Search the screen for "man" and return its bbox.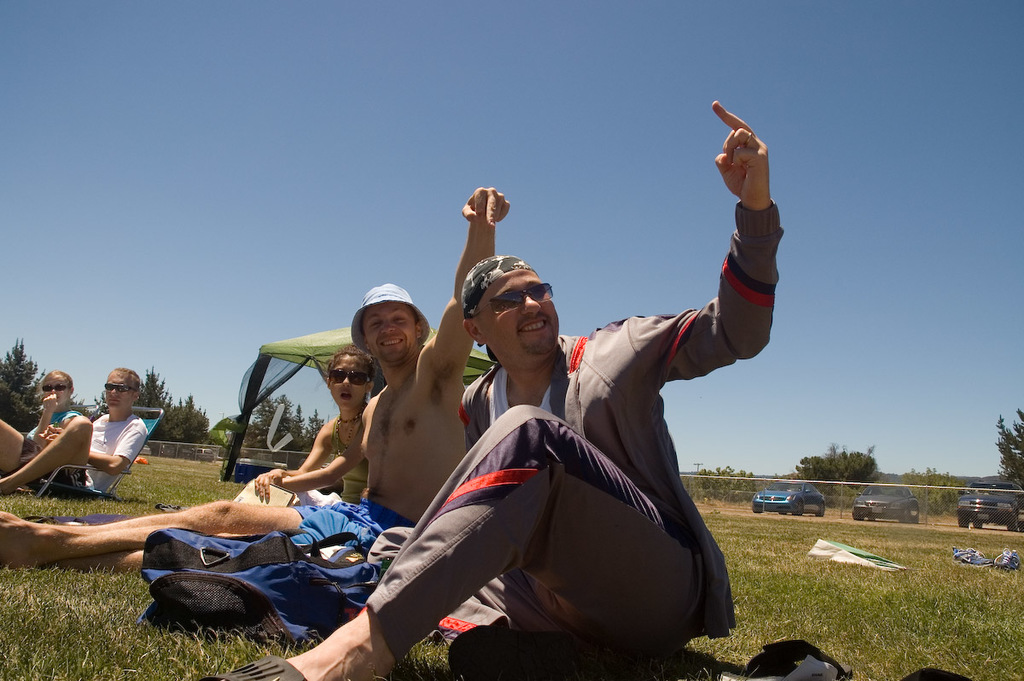
Found: Rect(0, 365, 145, 493).
